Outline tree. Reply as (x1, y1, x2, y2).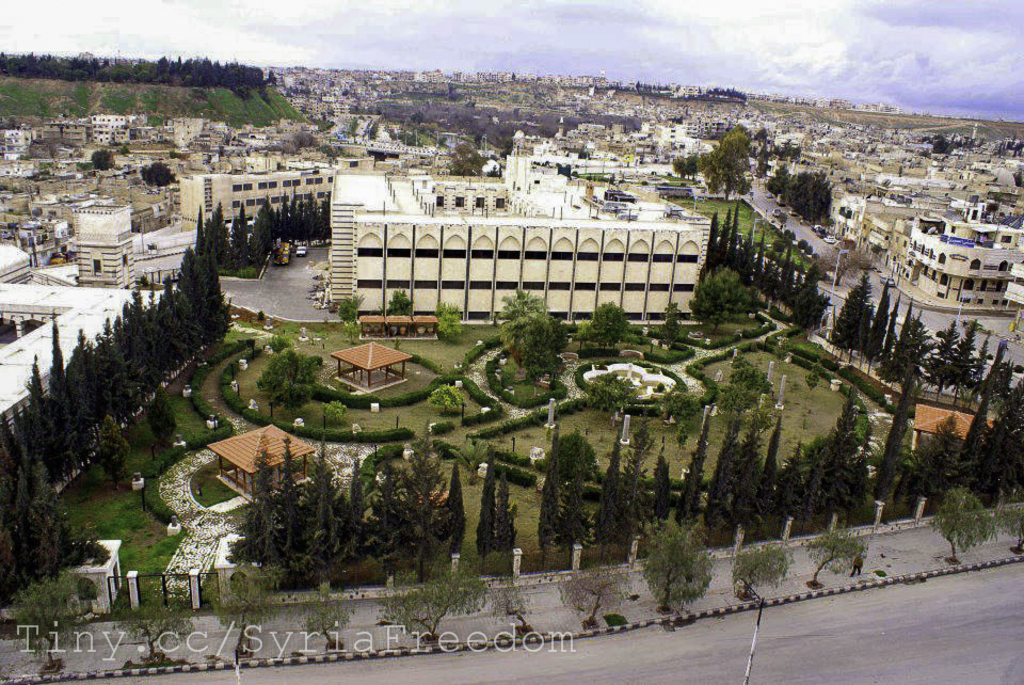
(475, 447, 496, 551).
